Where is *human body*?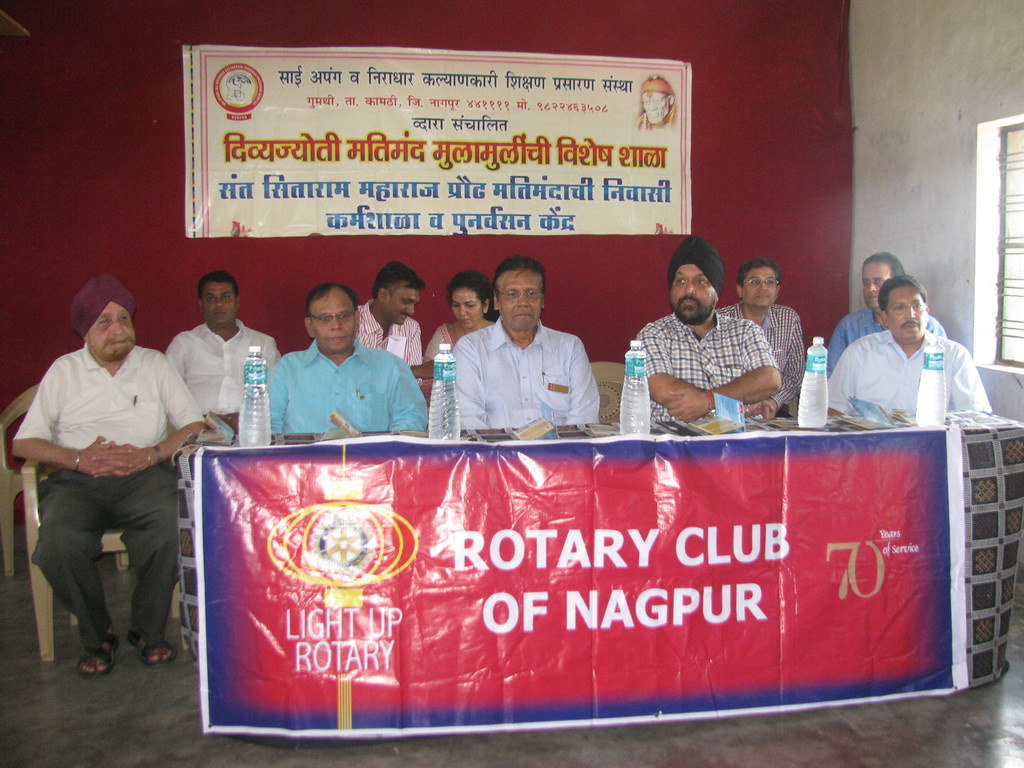
264/338/429/433.
